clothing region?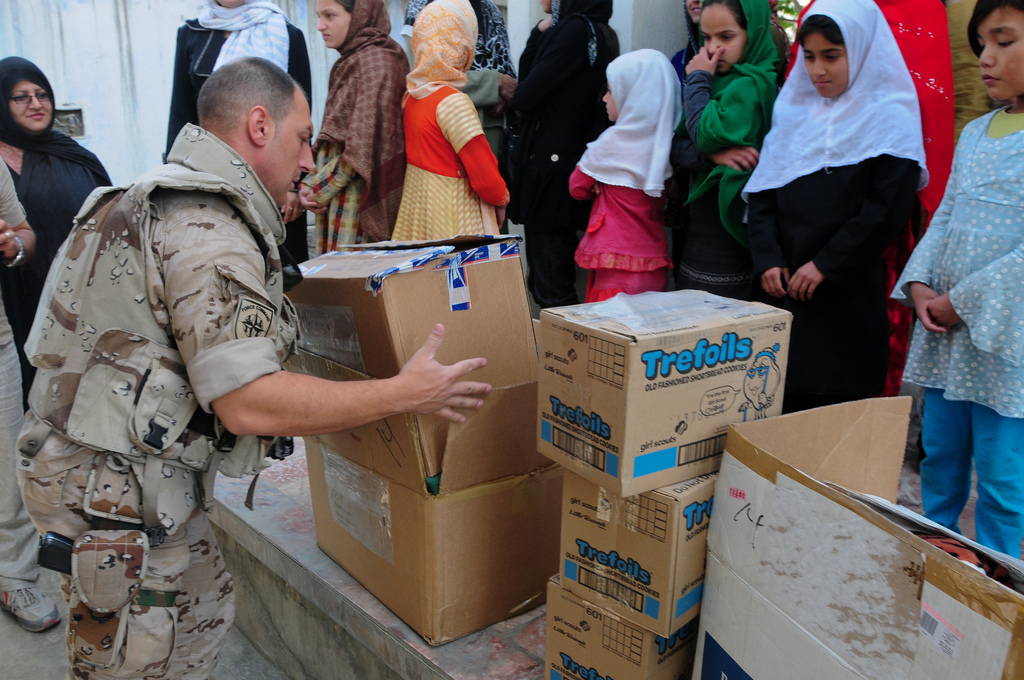
crop(396, 0, 515, 254)
